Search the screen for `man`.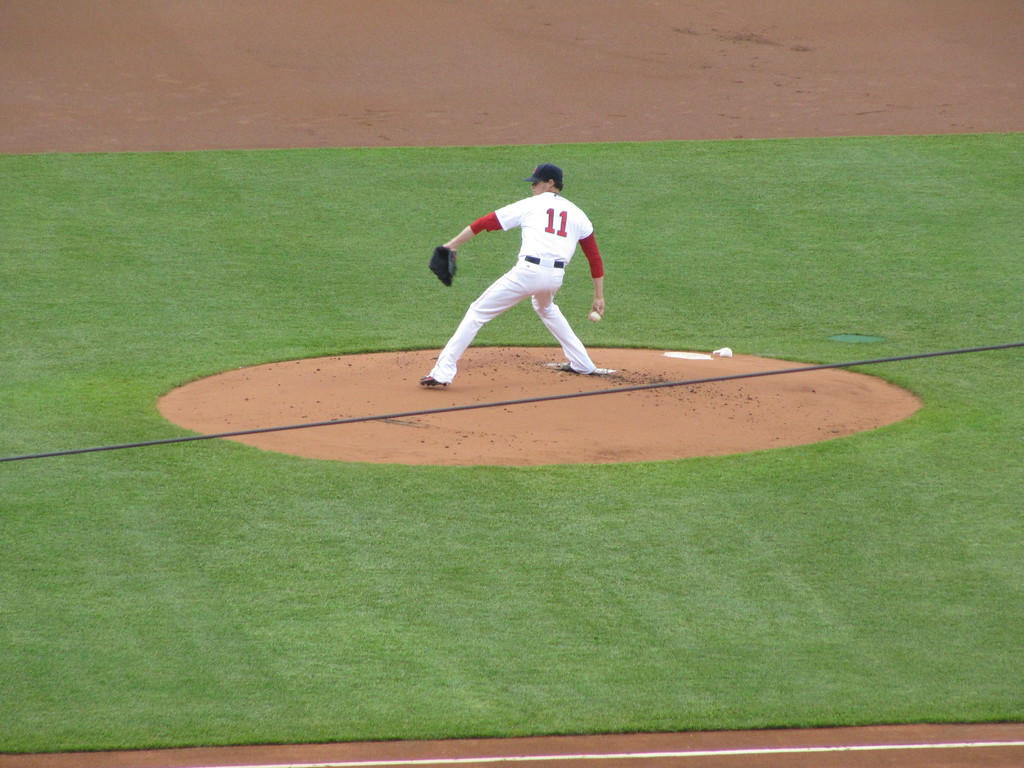
Found at [left=416, top=162, right=629, bottom=388].
